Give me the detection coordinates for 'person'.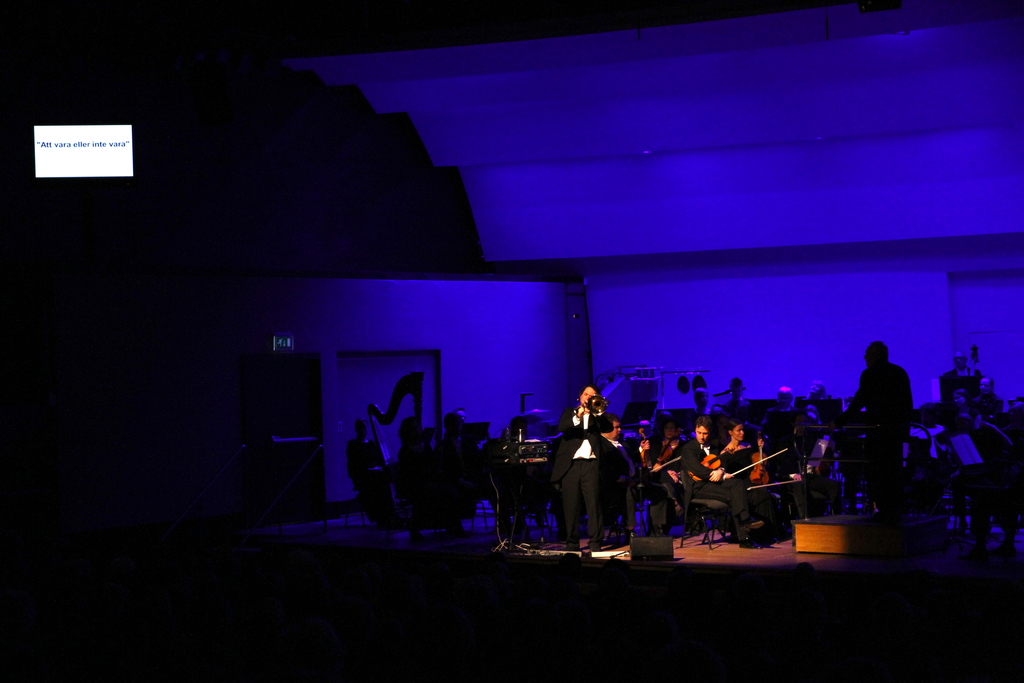
[842,334,924,514].
